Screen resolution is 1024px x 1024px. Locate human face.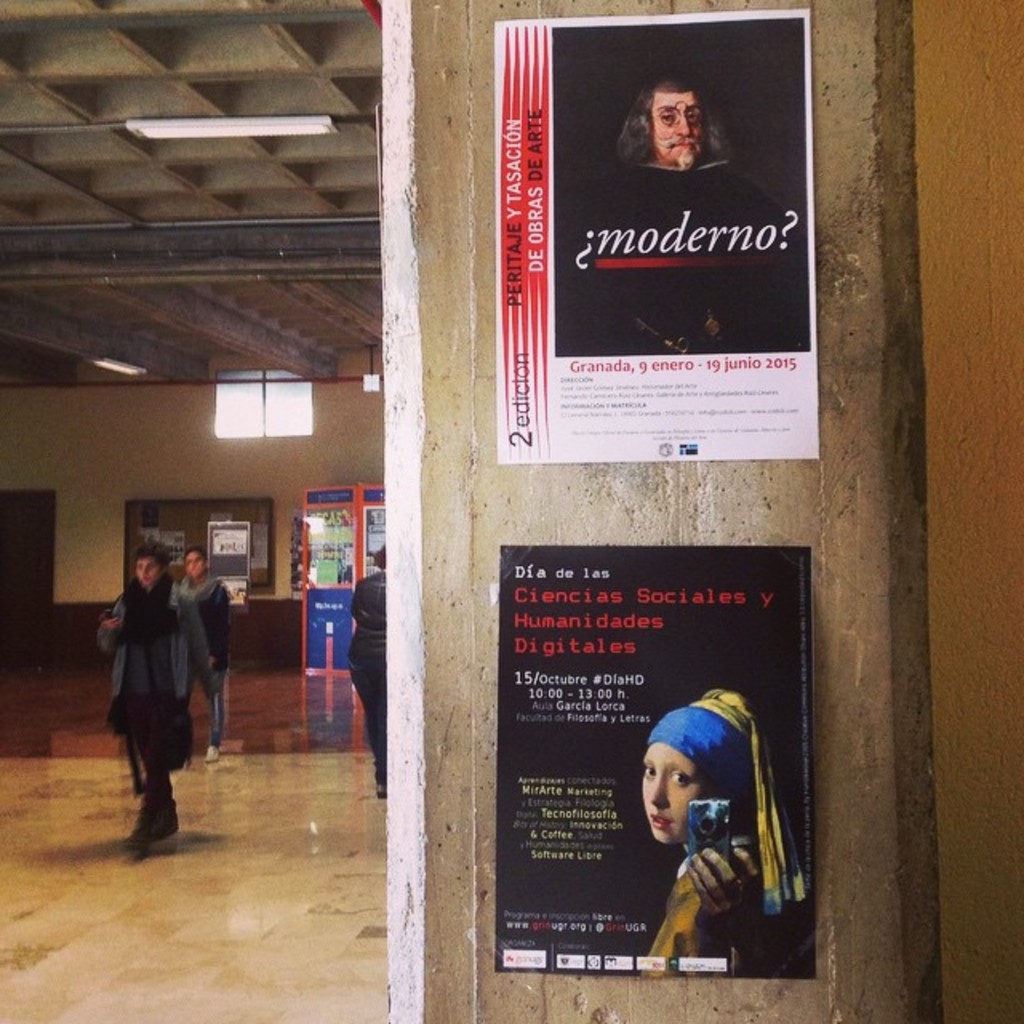
pyautogui.locateOnScreen(138, 557, 162, 586).
